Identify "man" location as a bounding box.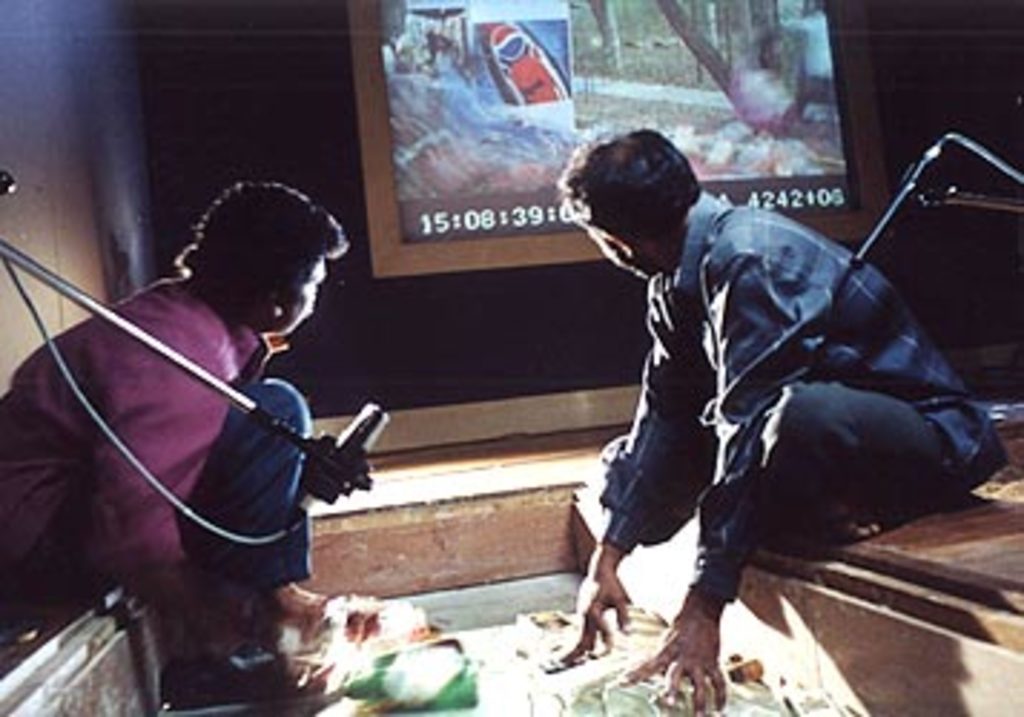
select_region(0, 181, 327, 700).
